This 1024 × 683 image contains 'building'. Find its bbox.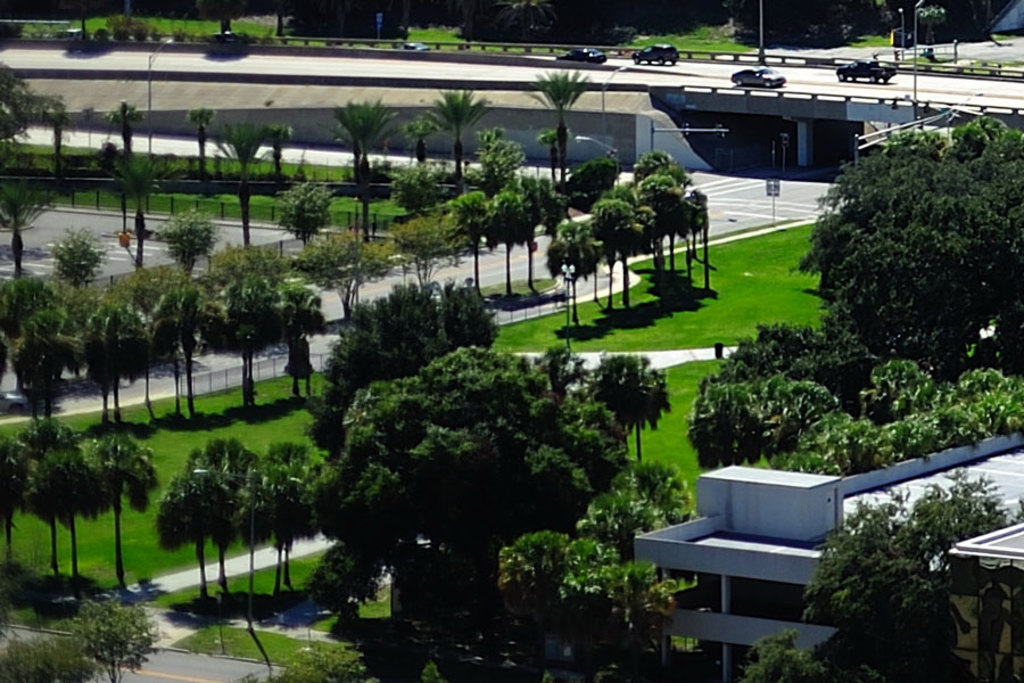
[628, 430, 1023, 682].
